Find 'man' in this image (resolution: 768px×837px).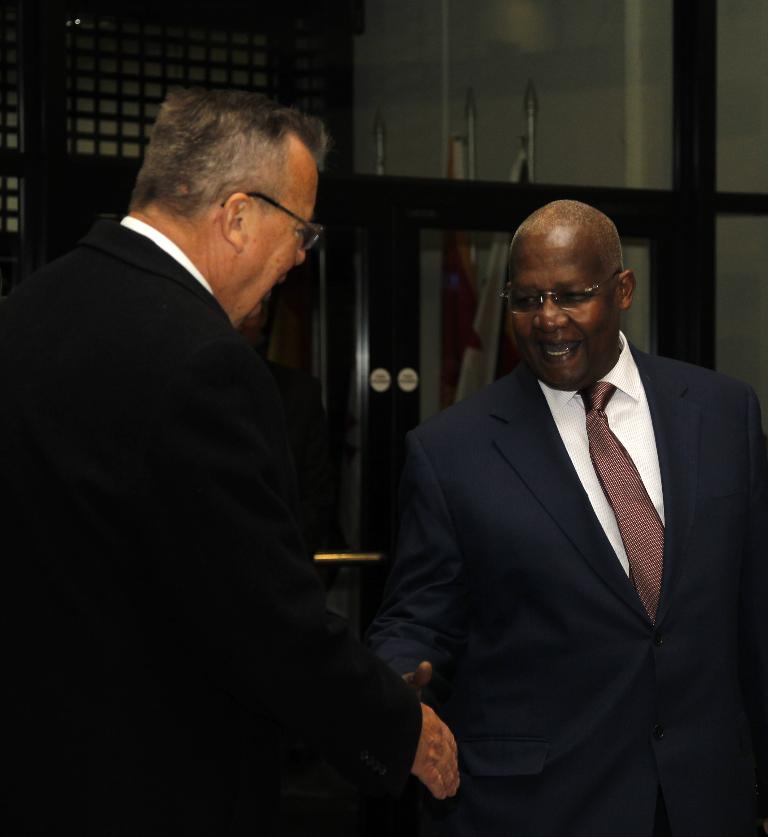
0:77:396:791.
